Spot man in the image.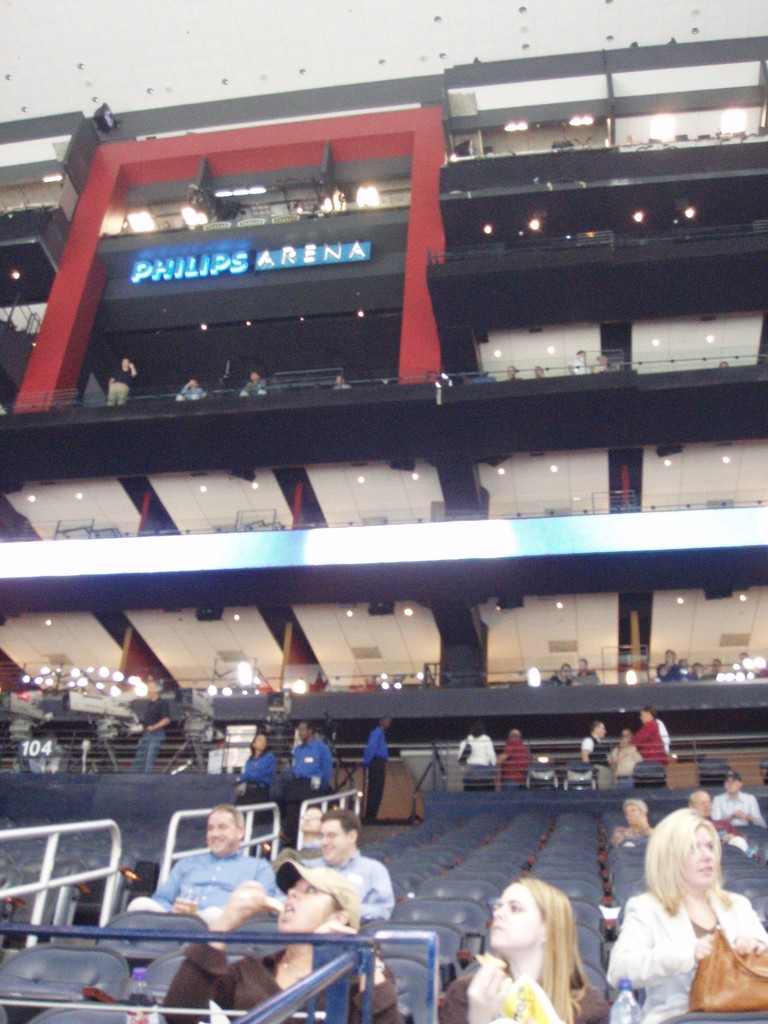
man found at l=685, t=789, r=756, b=862.
